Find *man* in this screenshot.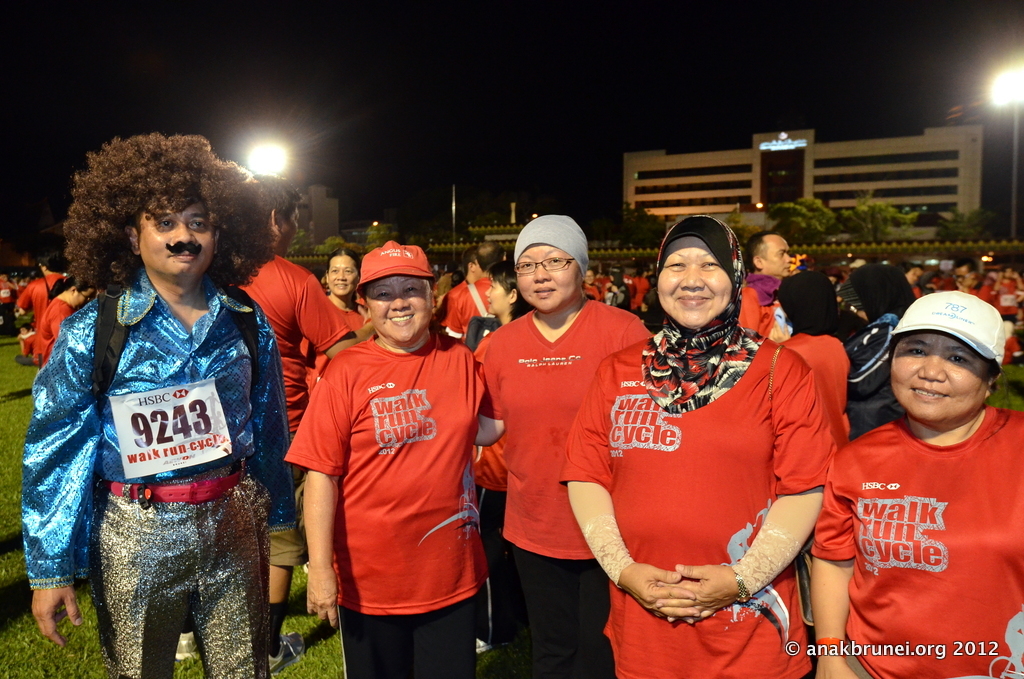
The bounding box for *man* is {"x1": 175, "y1": 172, "x2": 377, "y2": 673}.
